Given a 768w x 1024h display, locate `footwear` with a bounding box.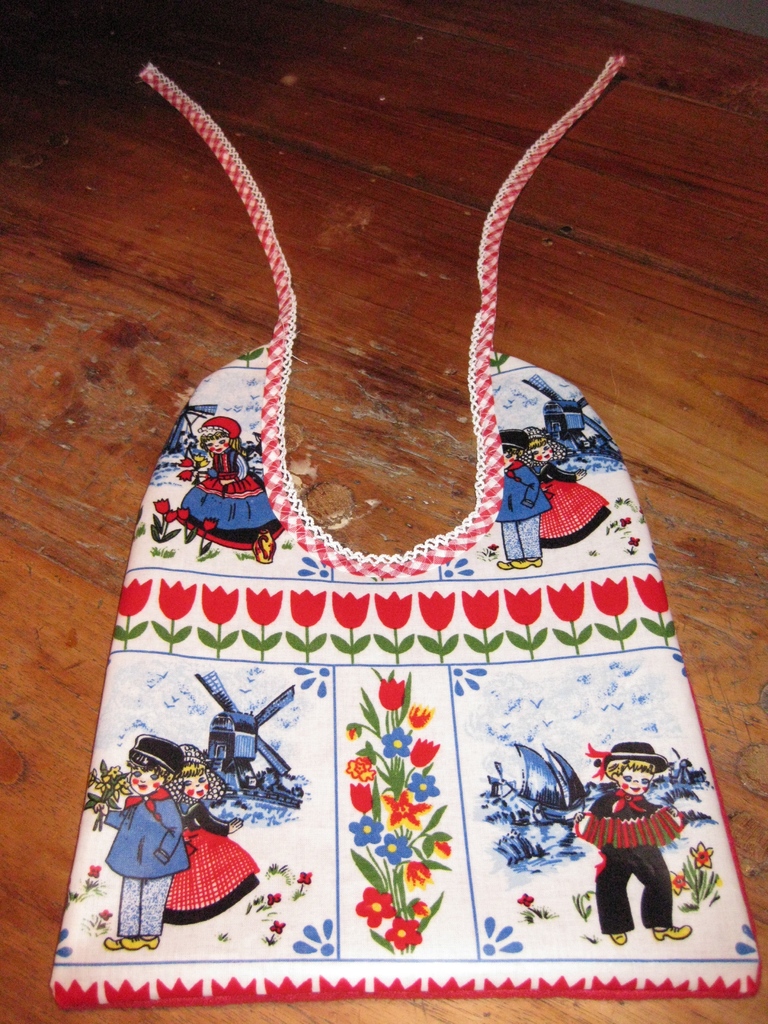
Located: region(655, 924, 689, 945).
